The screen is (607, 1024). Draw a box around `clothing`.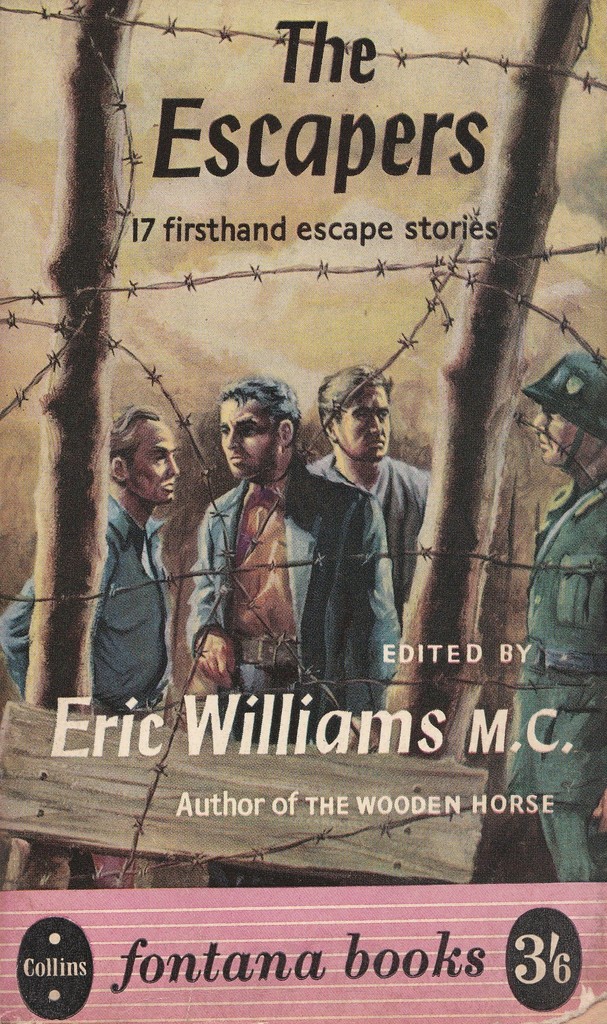
bbox=[498, 473, 606, 889].
